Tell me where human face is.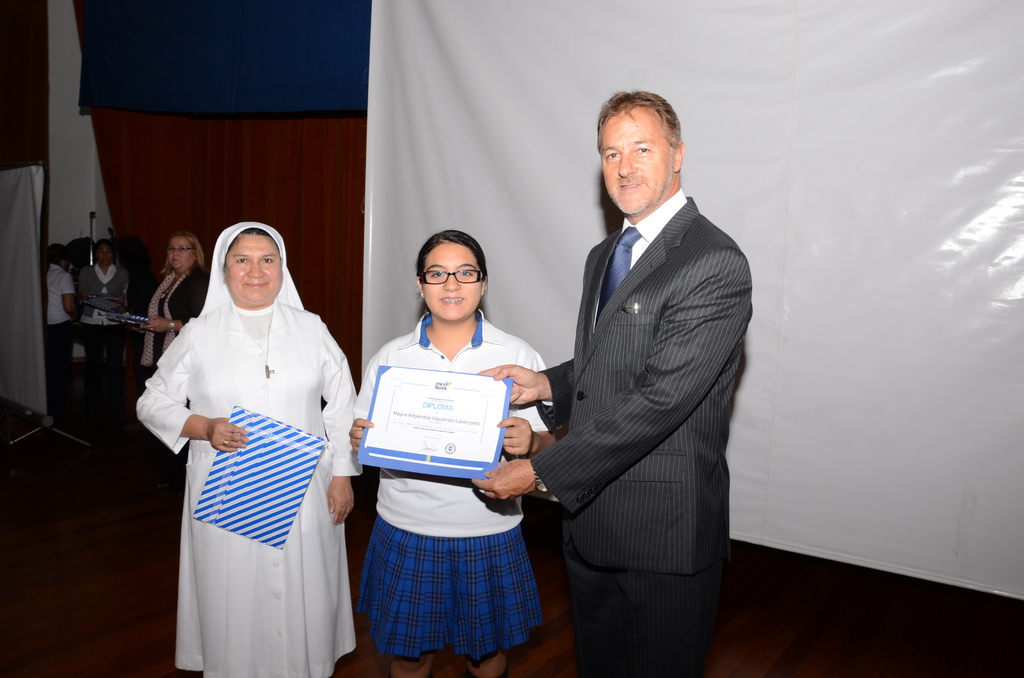
human face is at region(422, 246, 484, 318).
